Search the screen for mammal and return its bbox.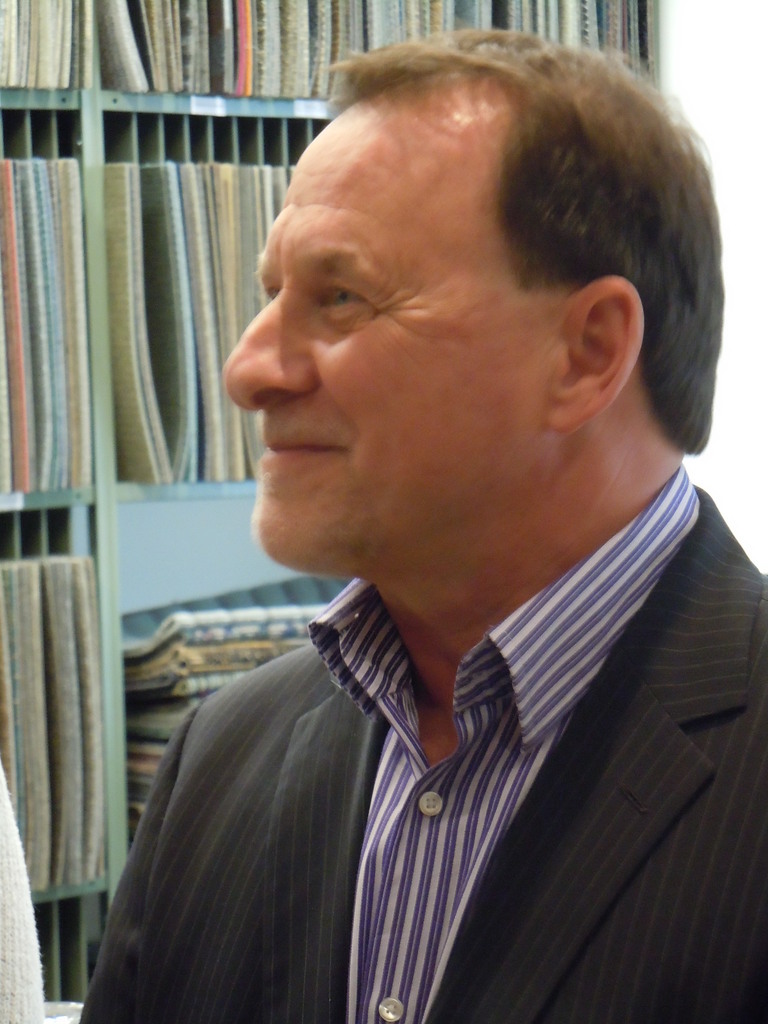
Found: <bbox>36, 44, 767, 1023</bbox>.
